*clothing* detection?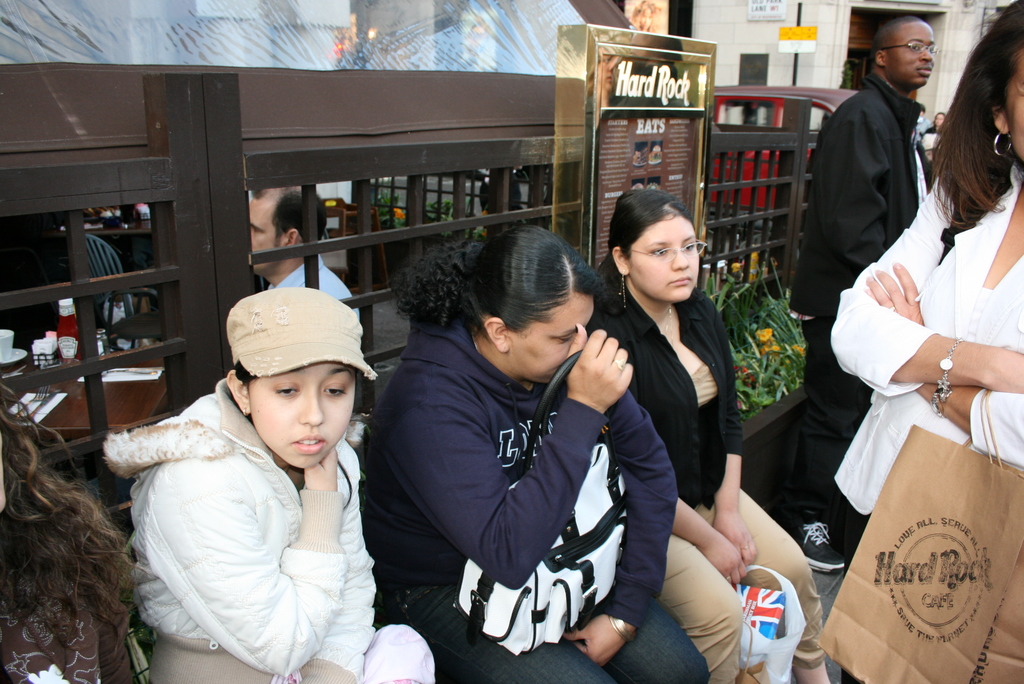
0:505:135:683
